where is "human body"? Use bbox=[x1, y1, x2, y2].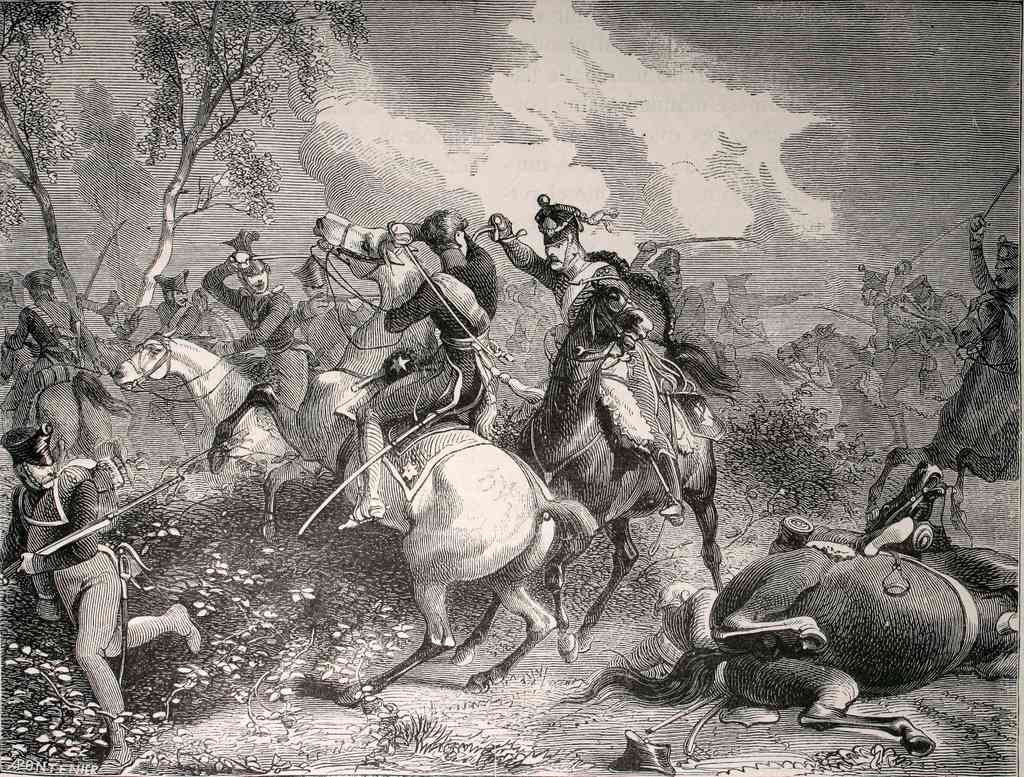
bbox=[0, 463, 200, 776].
